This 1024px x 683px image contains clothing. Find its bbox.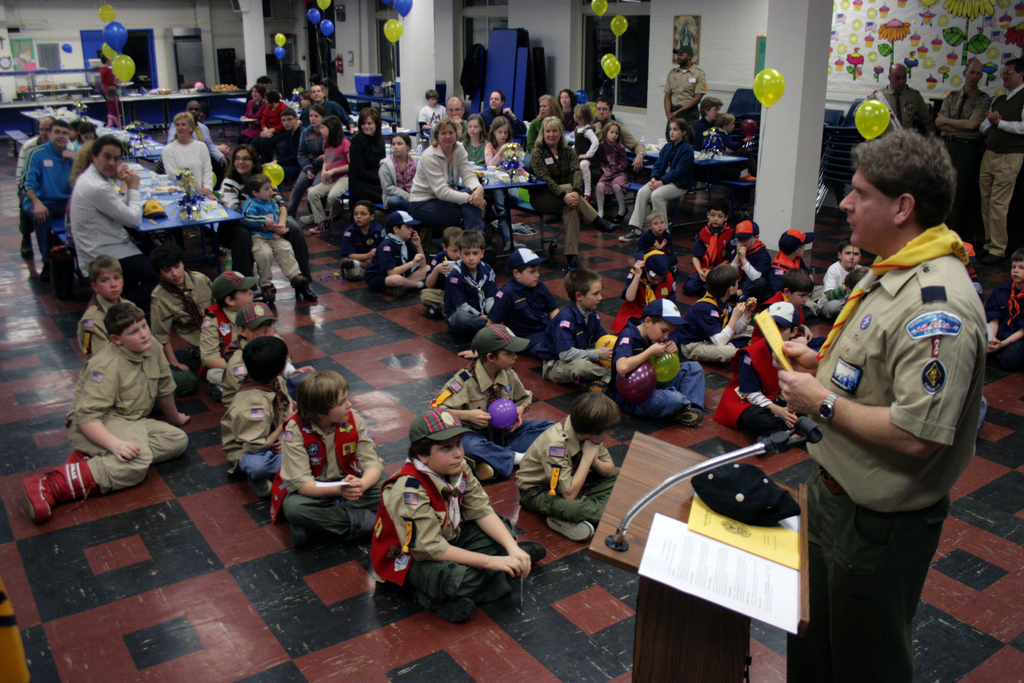
[x1=850, y1=81, x2=947, y2=134].
